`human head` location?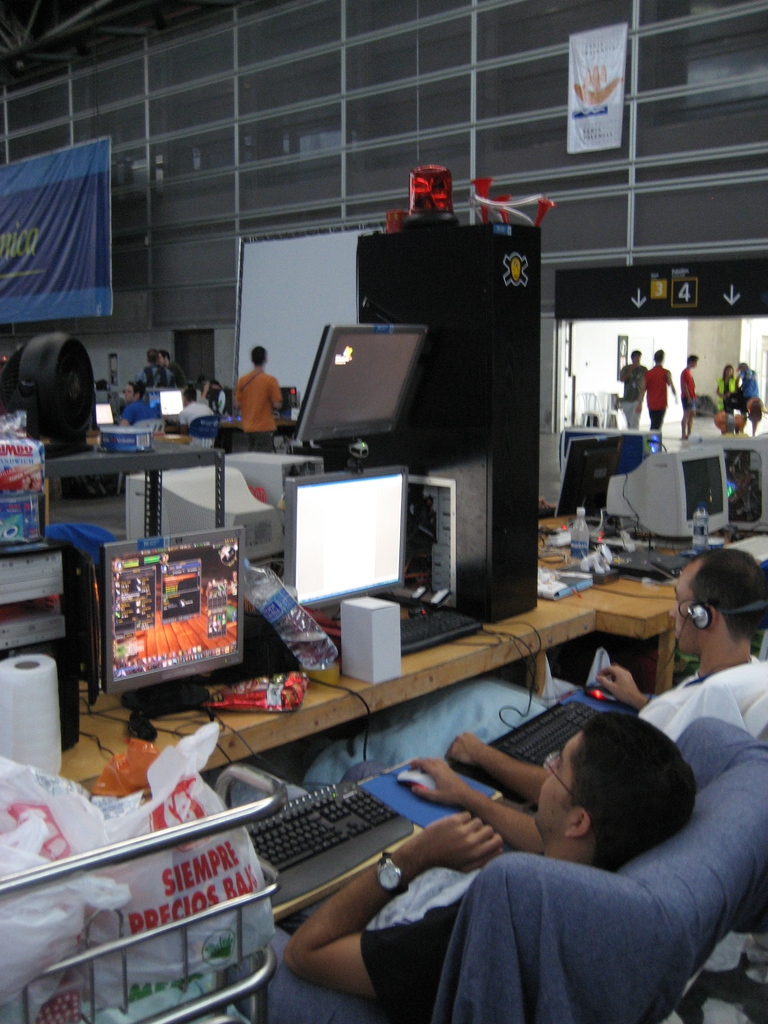
(653, 349, 665, 365)
